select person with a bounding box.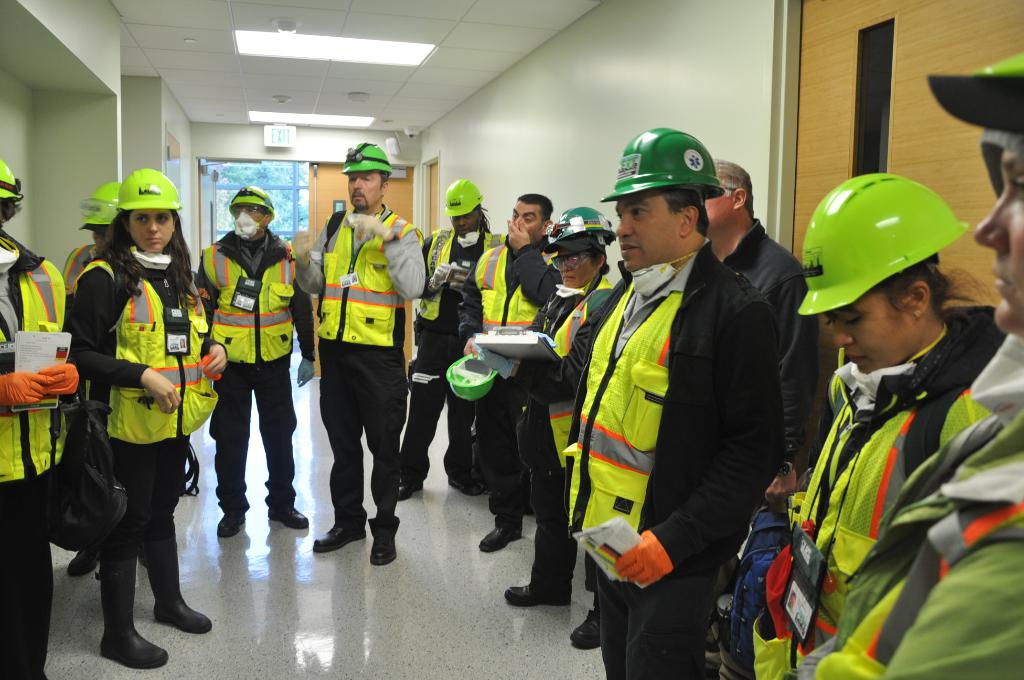
(788, 168, 1004, 643).
